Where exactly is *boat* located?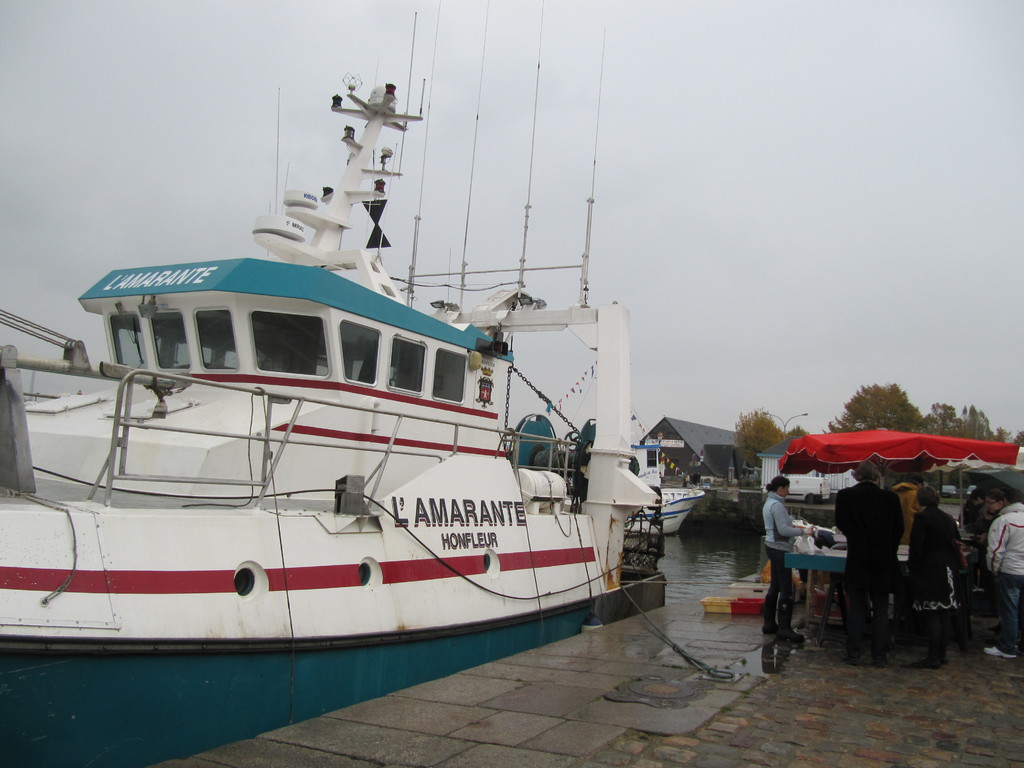
Its bounding box is x1=0, y1=153, x2=732, y2=725.
